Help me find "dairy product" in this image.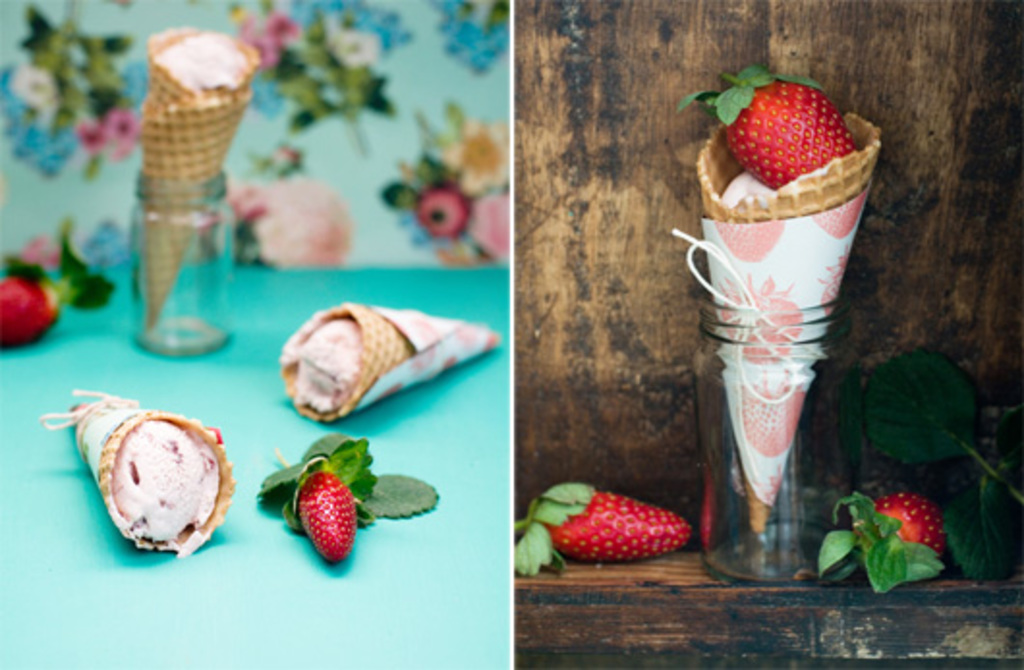
Found it: <bbox>697, 70, 885, 485</bbox>.
